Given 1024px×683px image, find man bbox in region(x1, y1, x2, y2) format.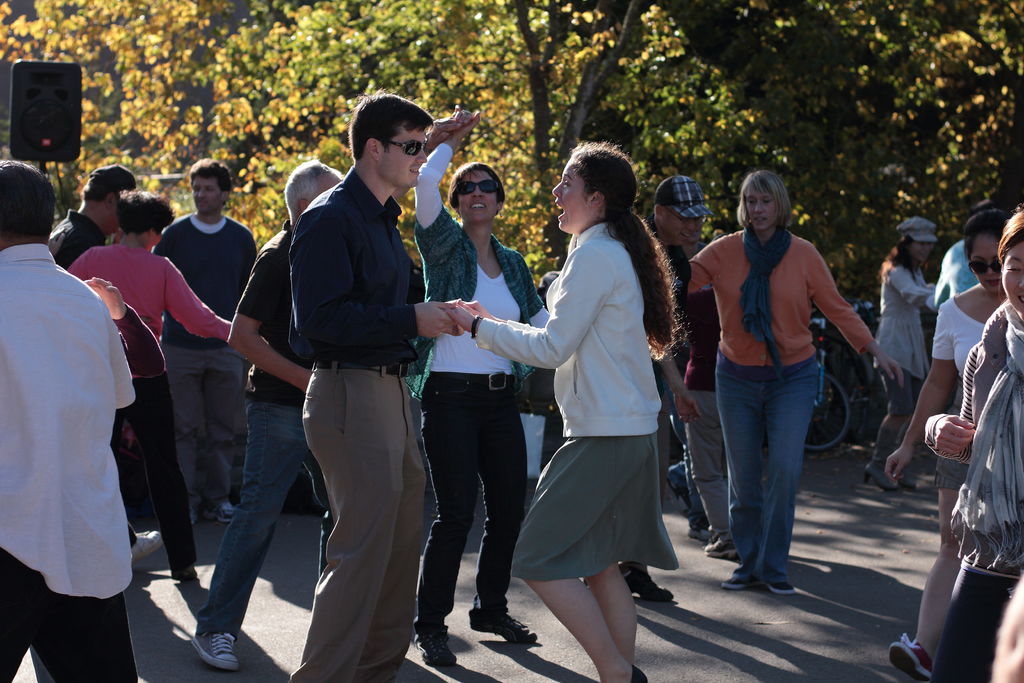
region(180, 159, 342, 670).
